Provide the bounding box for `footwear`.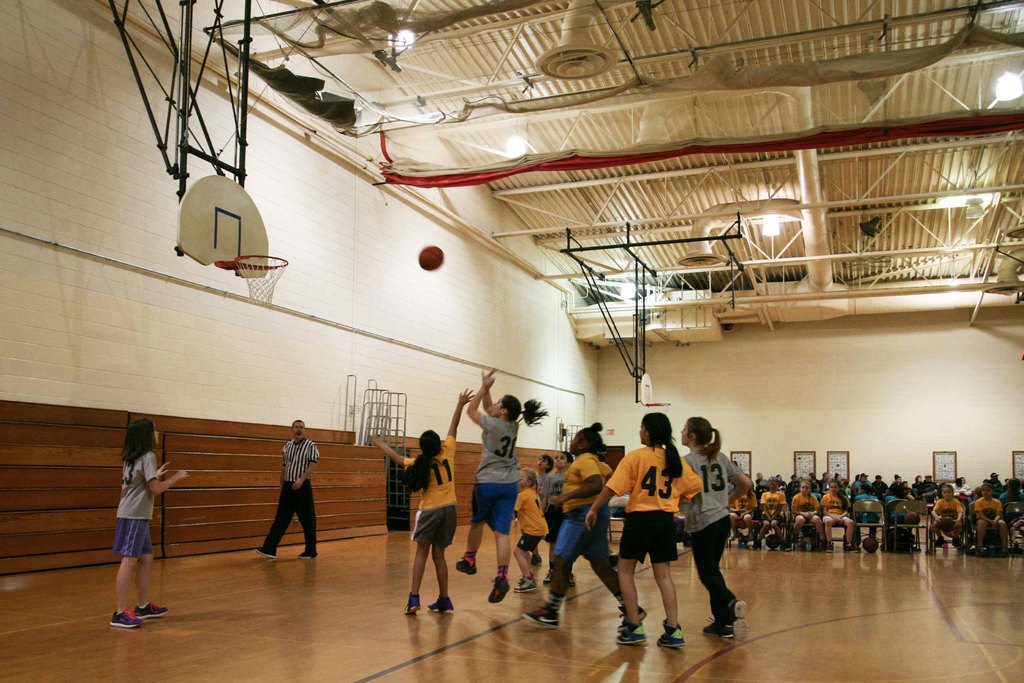
{"left": 253, "top": 545, "right": 277, "bottom": 557}.
